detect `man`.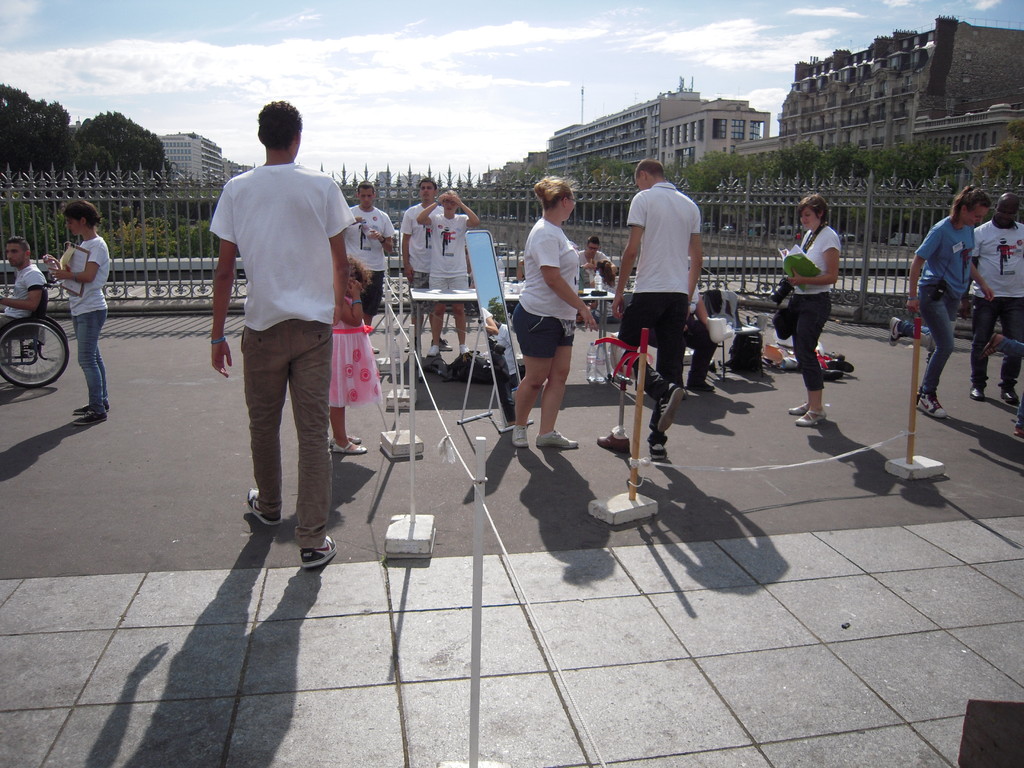
Detected at bbox=(959, 193, 1023, 406).
